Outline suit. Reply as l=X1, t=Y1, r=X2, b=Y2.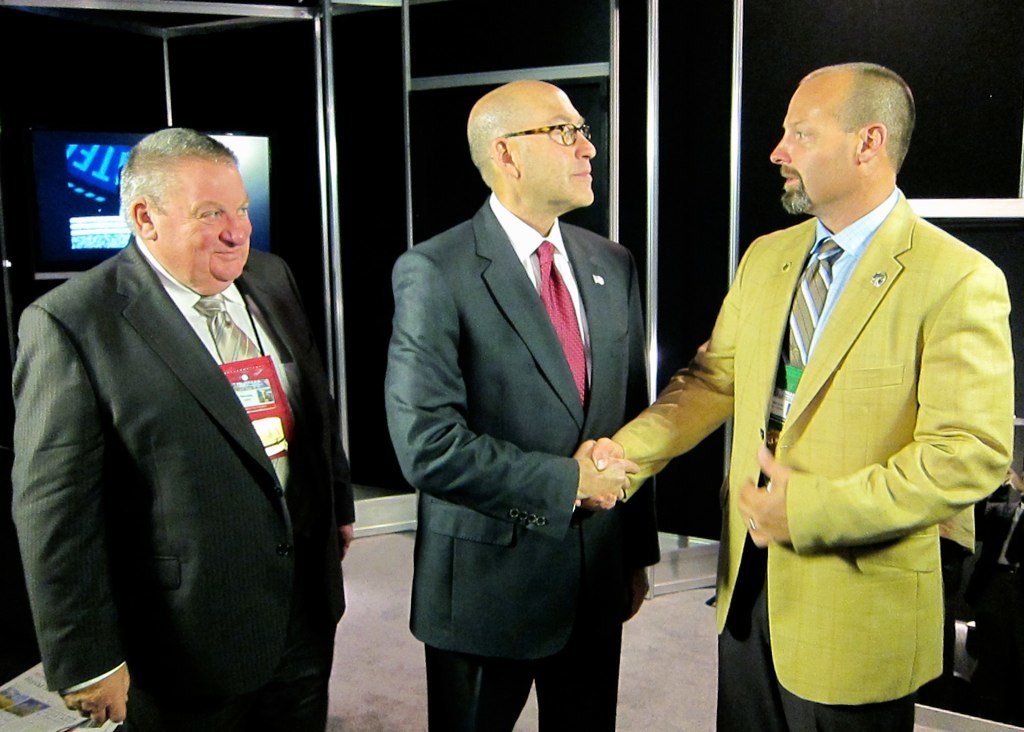
l=385, t=72, r=668, b=712.
